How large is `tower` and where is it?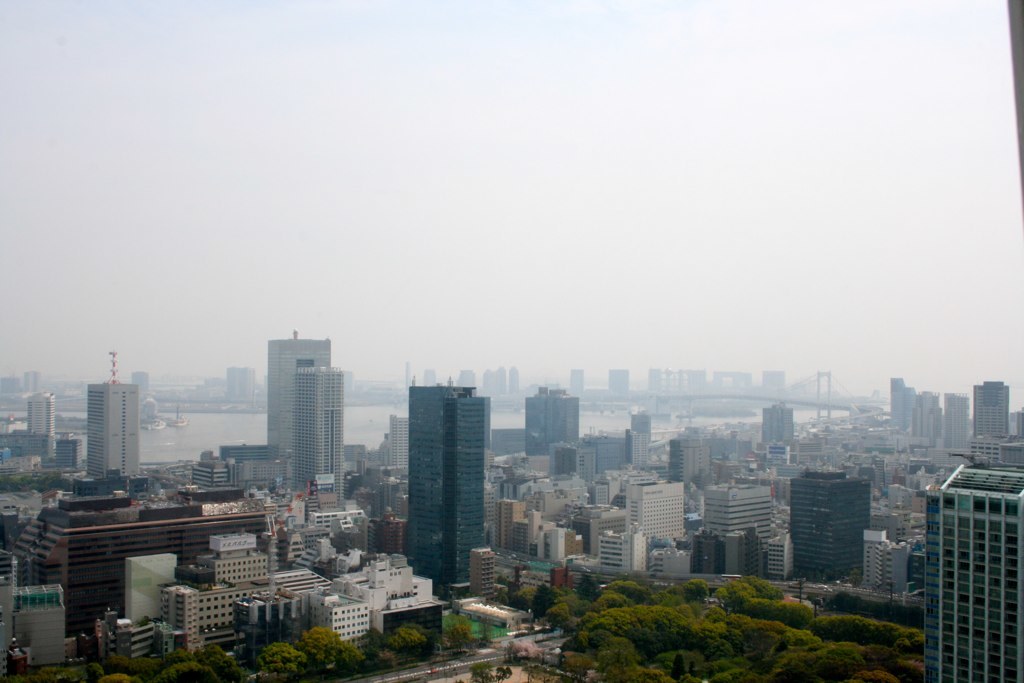
Bounding box: x1=26, y1=387, x2=60, y2=451.
